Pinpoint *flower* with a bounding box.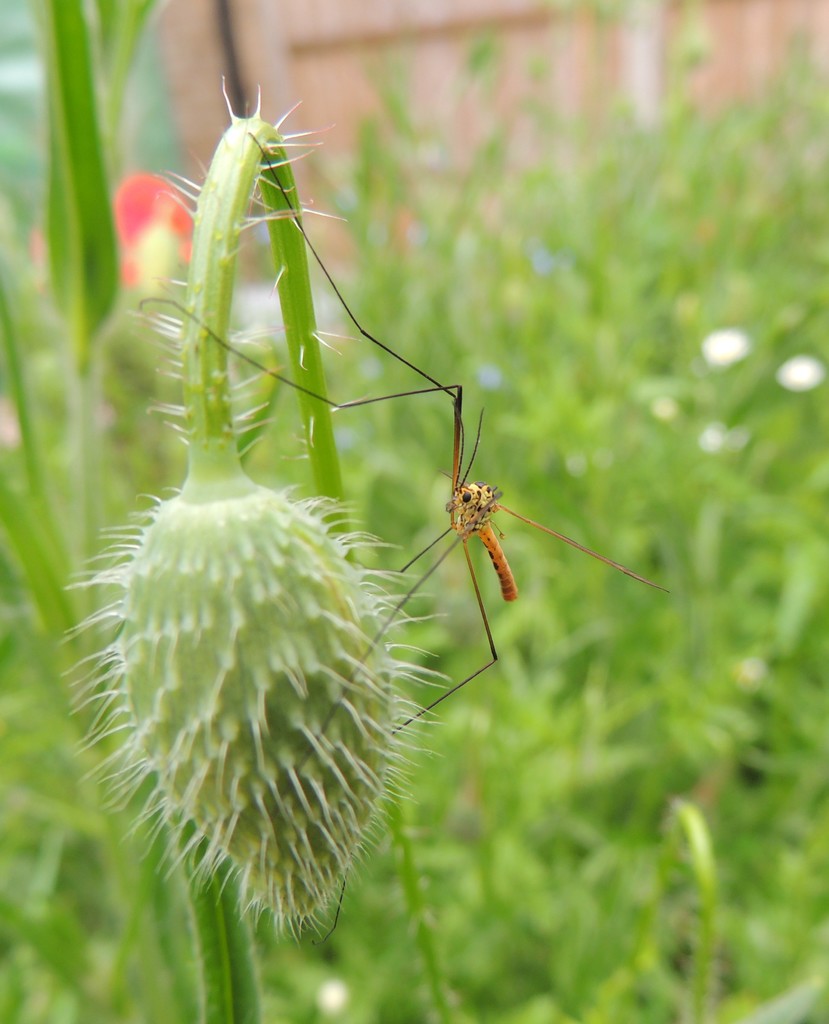
locate(775, 354, 824, 403).
